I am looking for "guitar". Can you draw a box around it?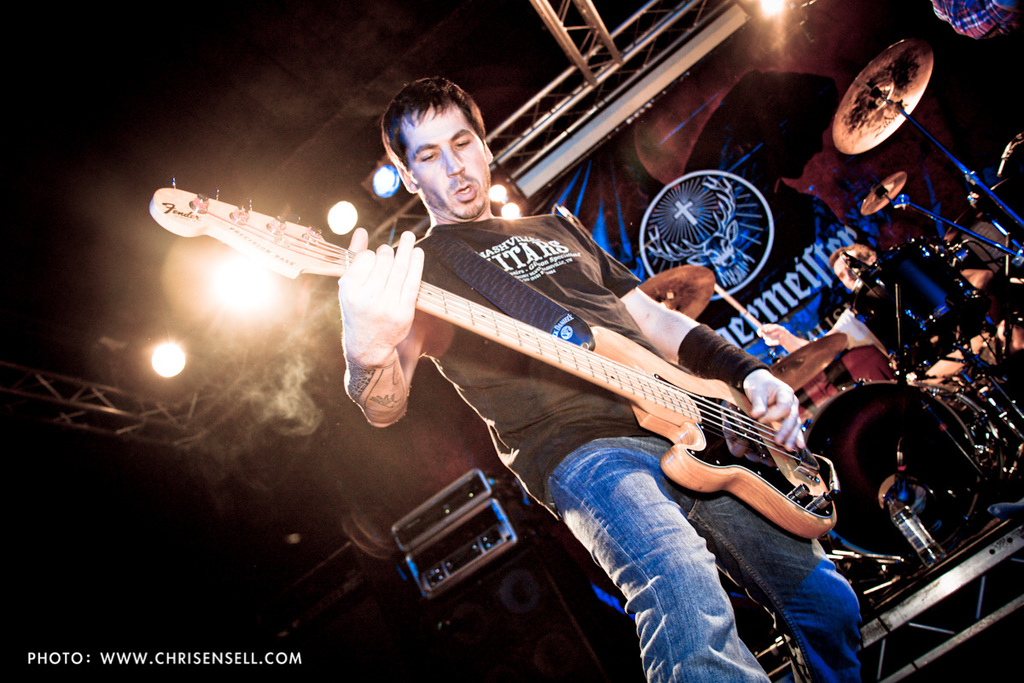
Sure, the bounding box is region(238, 200, 827, 546).
